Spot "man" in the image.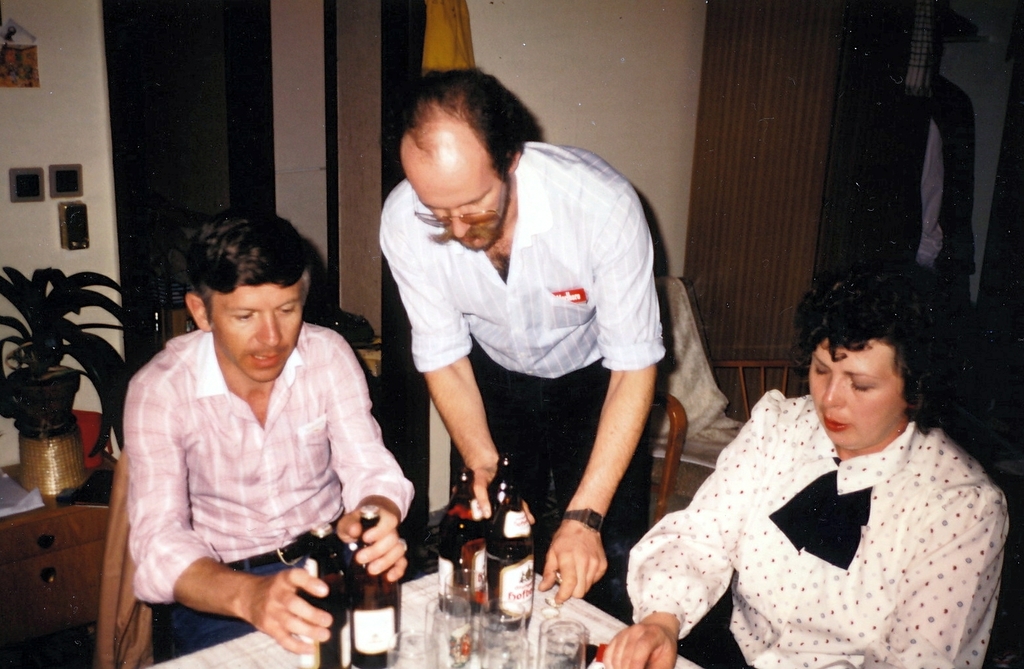
"man" found at [x1=113, y1=193, x2=410, y2=662].
